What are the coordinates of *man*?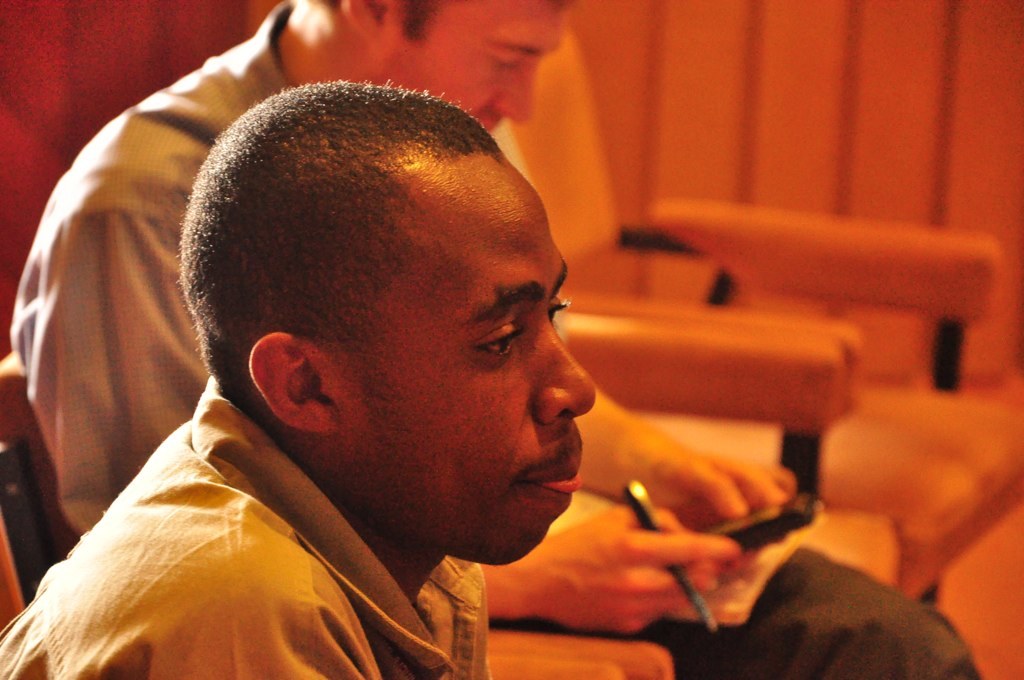
bbox(14, 0, 796, 639).
